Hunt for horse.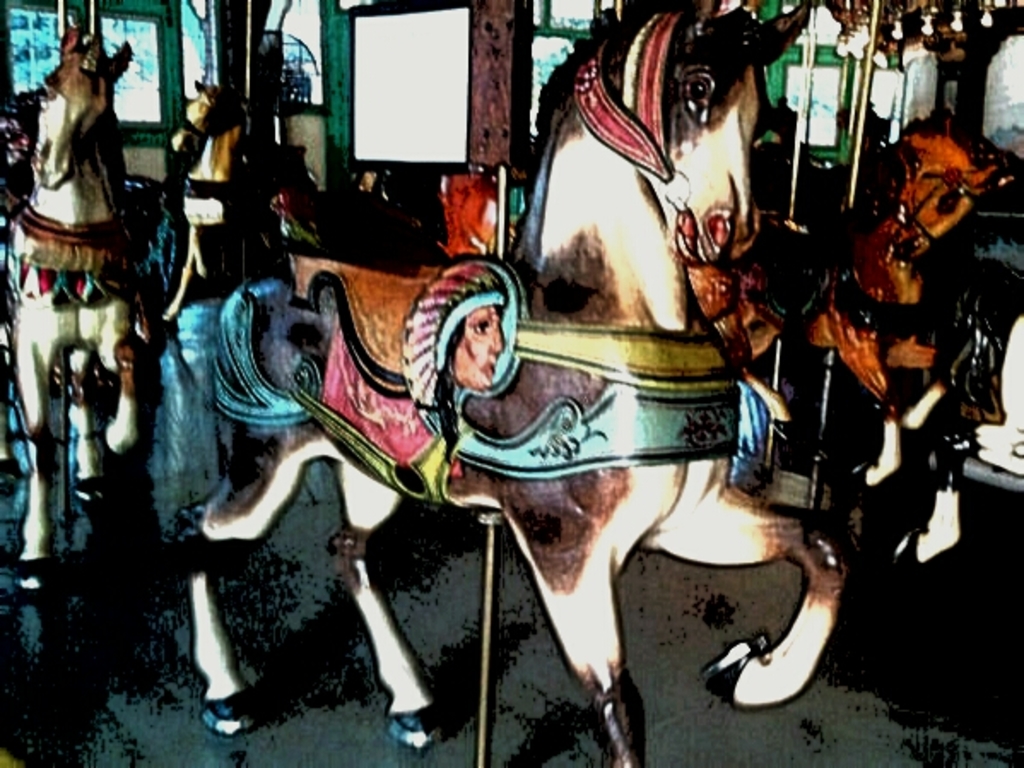
Hunted down at BBox(164, 77, 315, 322).
